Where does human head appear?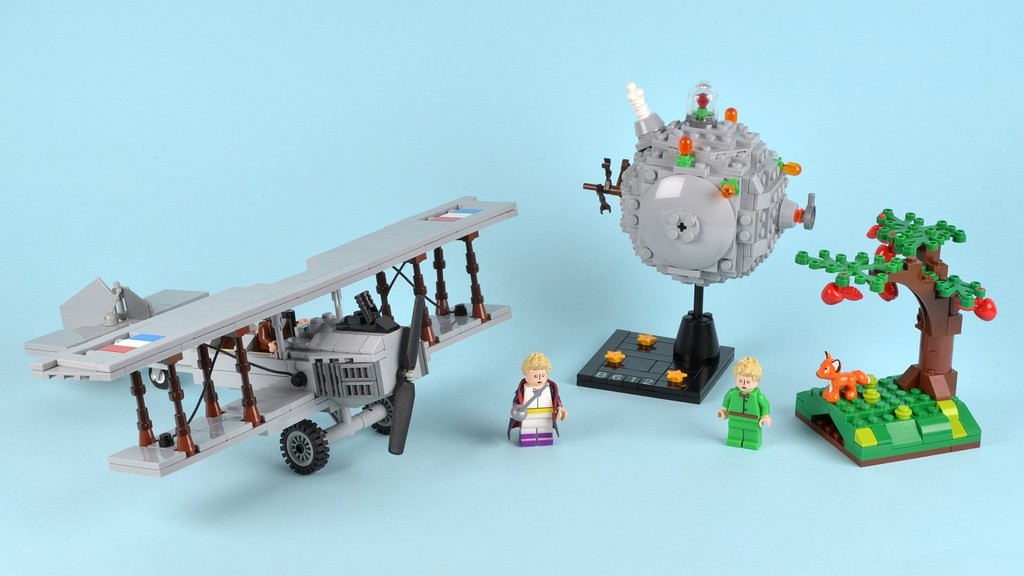
Appears at <bbox>520, 350, 546, 386</bbox>.
